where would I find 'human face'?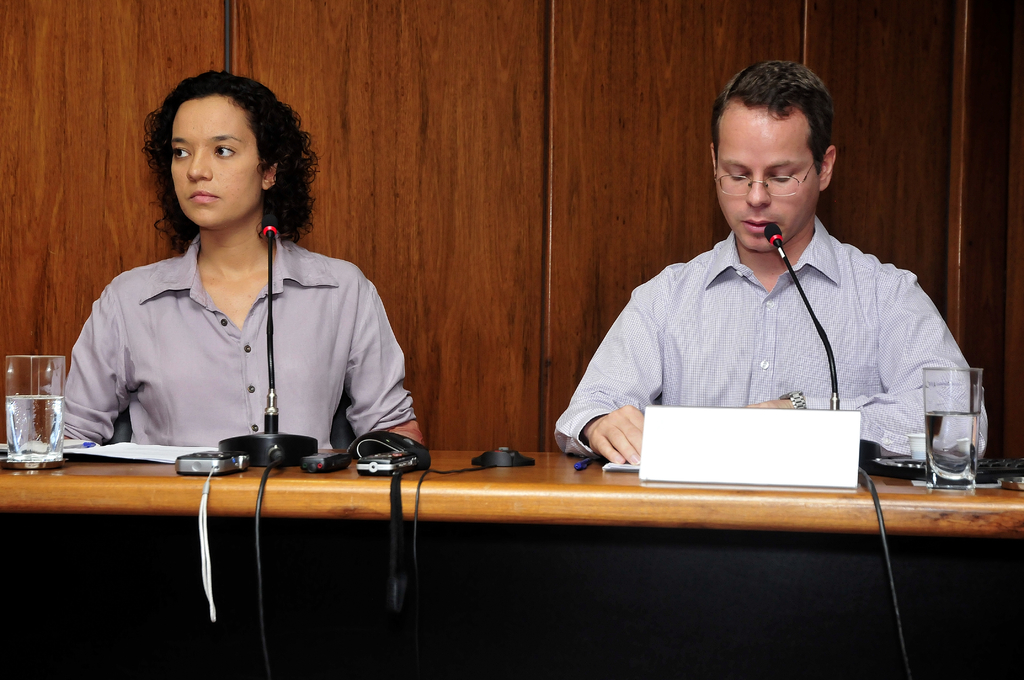
At region(170, 95, 268, 234).
